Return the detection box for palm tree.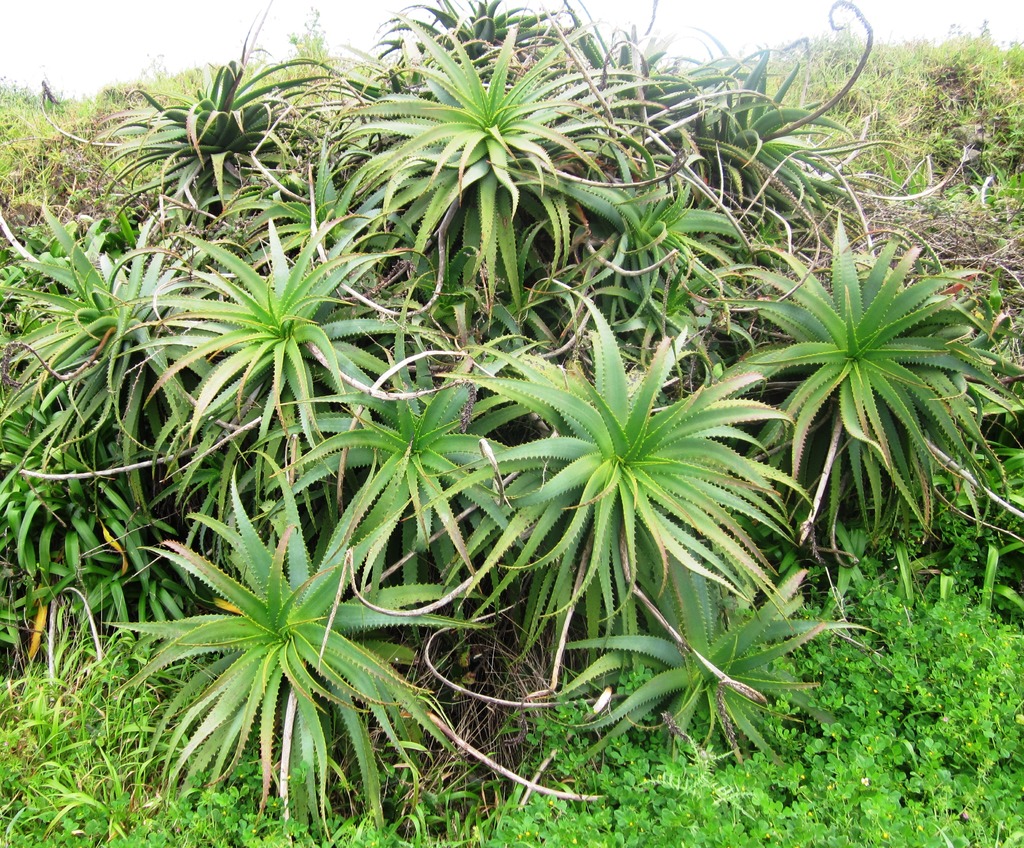
detection(585, 73, 813, 229).
